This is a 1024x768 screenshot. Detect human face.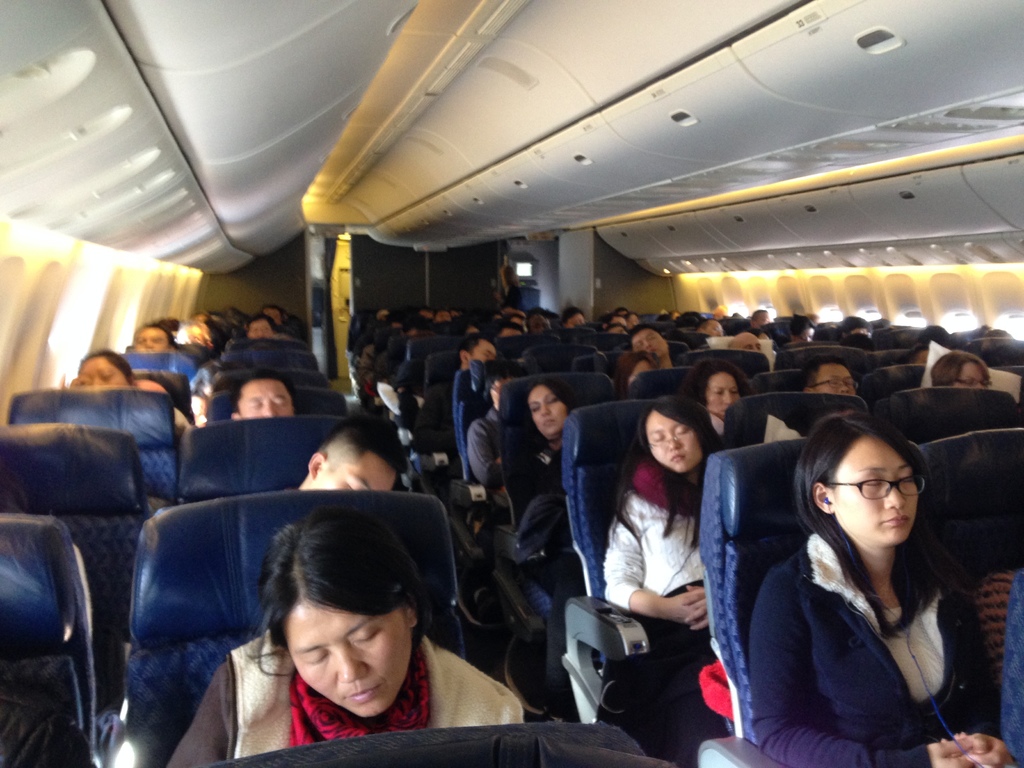
[647,410,699,470].
